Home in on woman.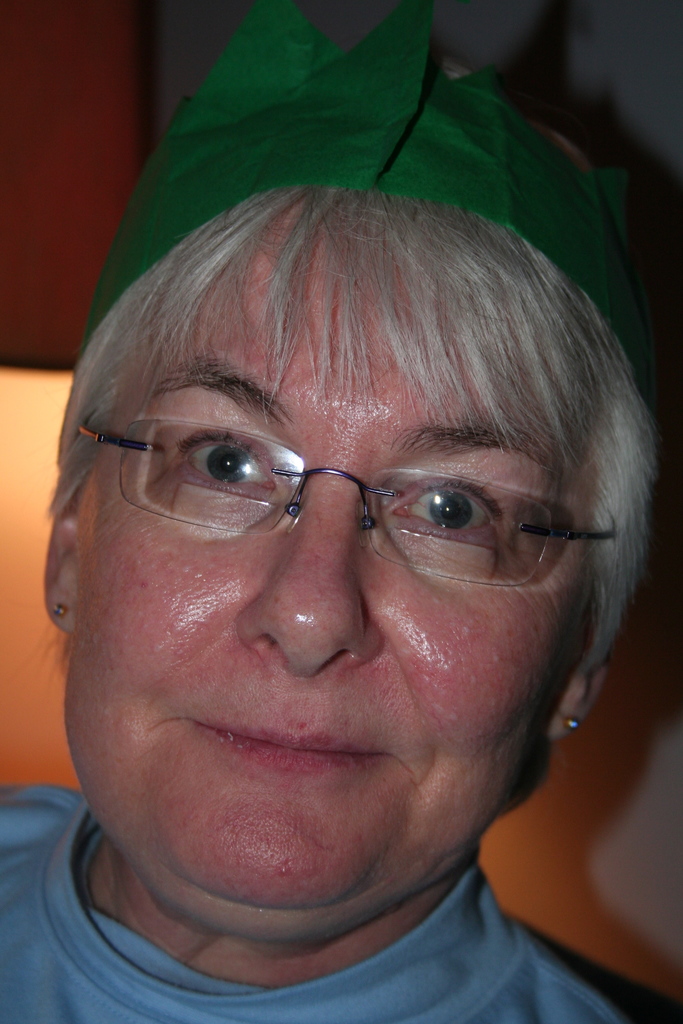
Homed in at {"left": 0, "top": 3, "right": 682, "bottom": 1023}.
